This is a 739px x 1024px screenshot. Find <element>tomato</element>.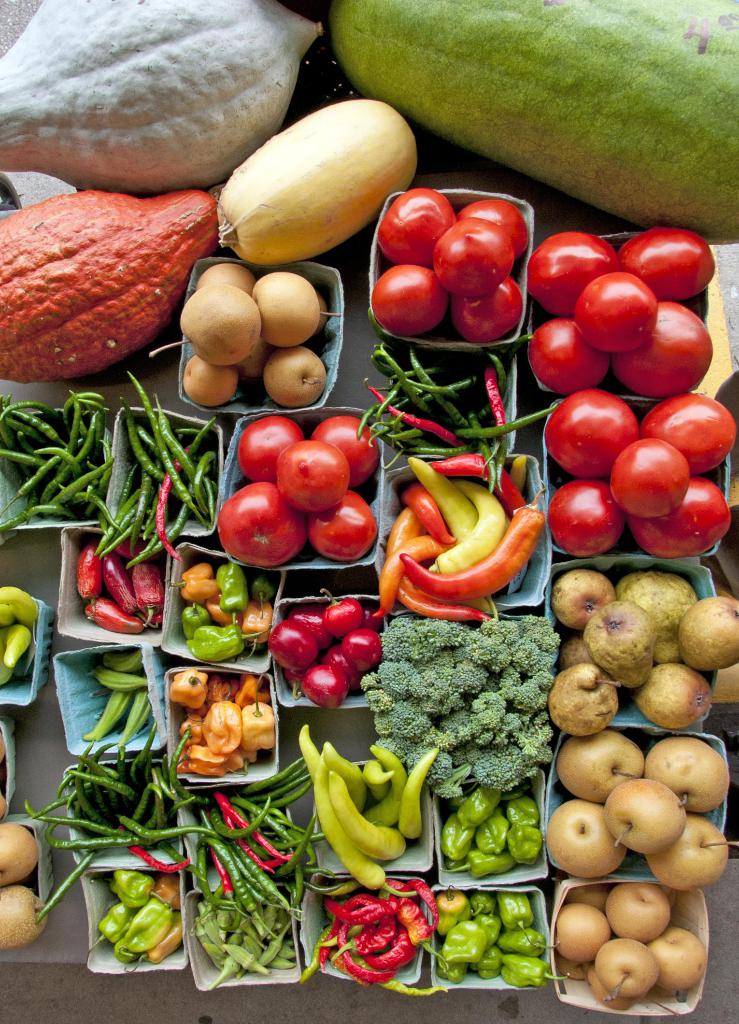
Bounding box: bbox=[276, 438, 348, 512].
